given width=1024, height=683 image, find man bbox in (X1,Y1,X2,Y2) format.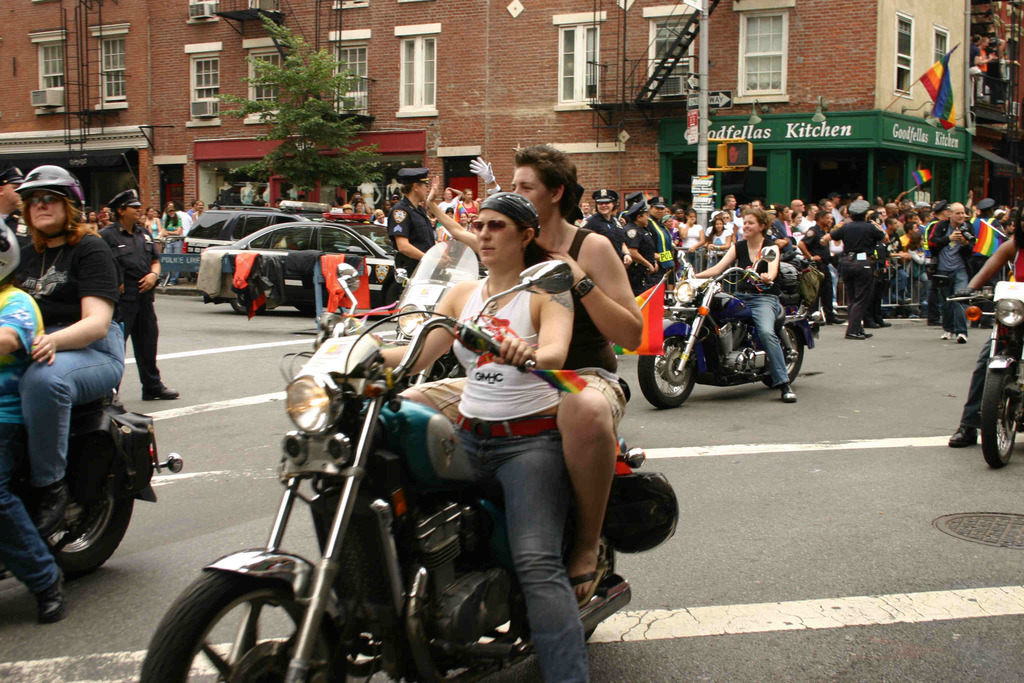
(926,201,950,327).
